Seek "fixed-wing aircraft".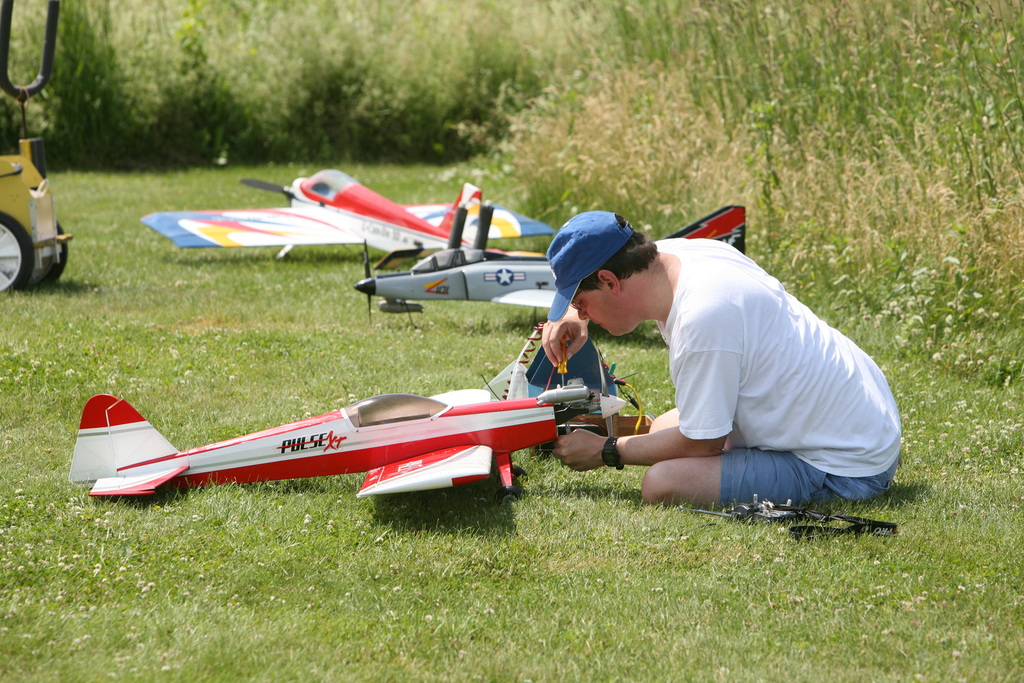
134/167/556/264.
